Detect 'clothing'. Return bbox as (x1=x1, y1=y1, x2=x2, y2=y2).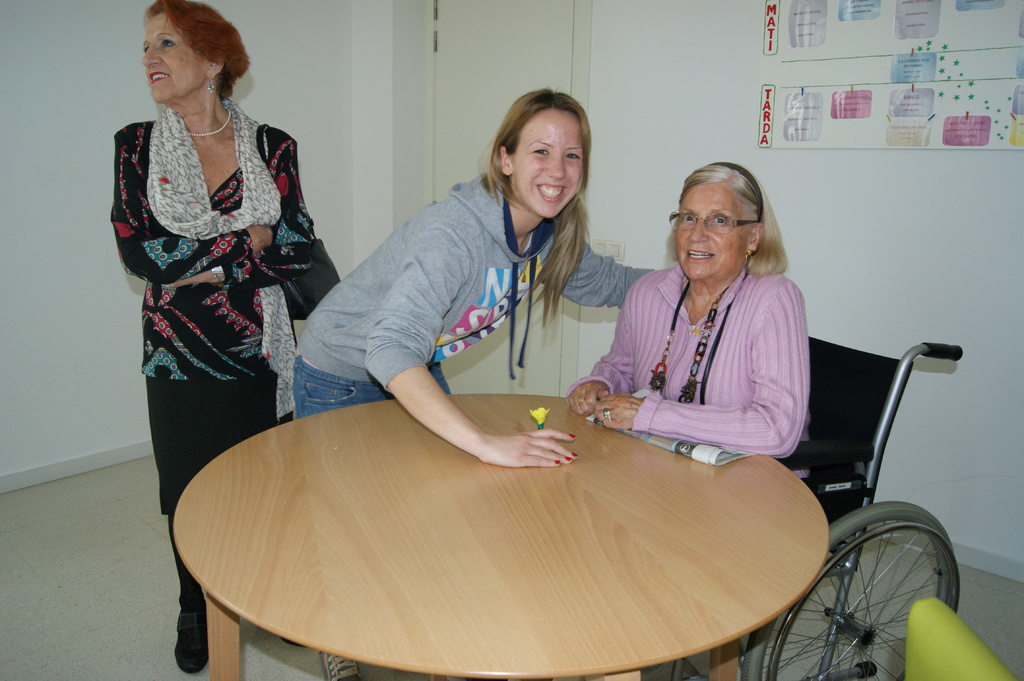
(x1=292, y1=172, x2=660, y2=417).
